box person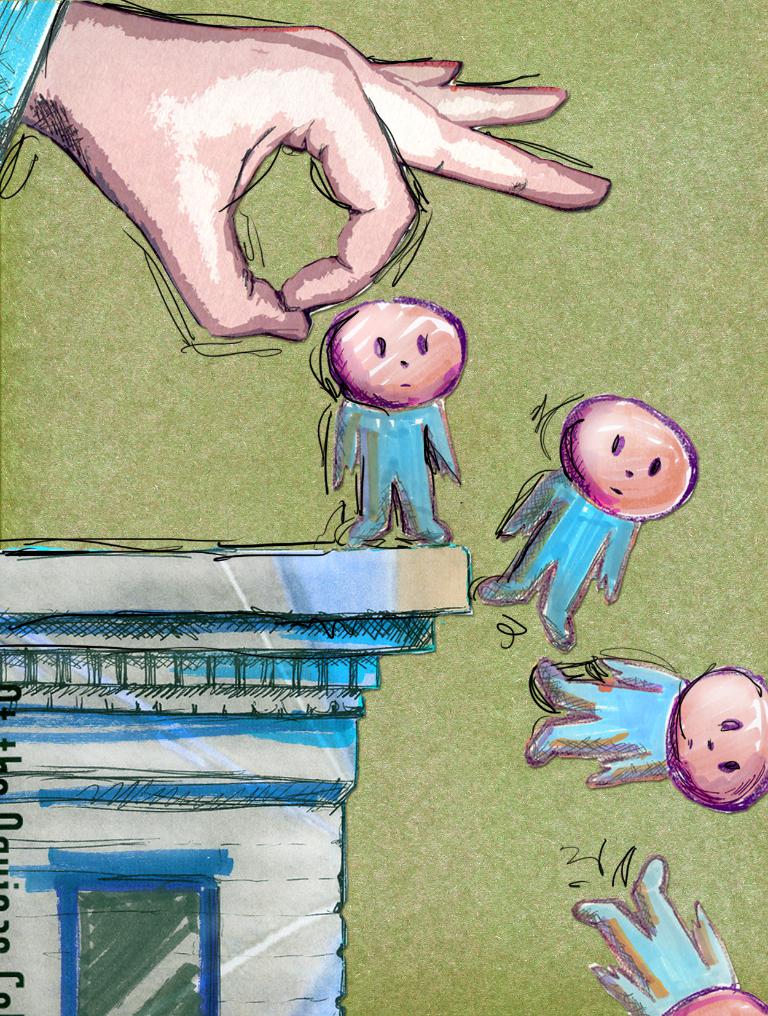
left=525, top=661, right=767, bottom=826
